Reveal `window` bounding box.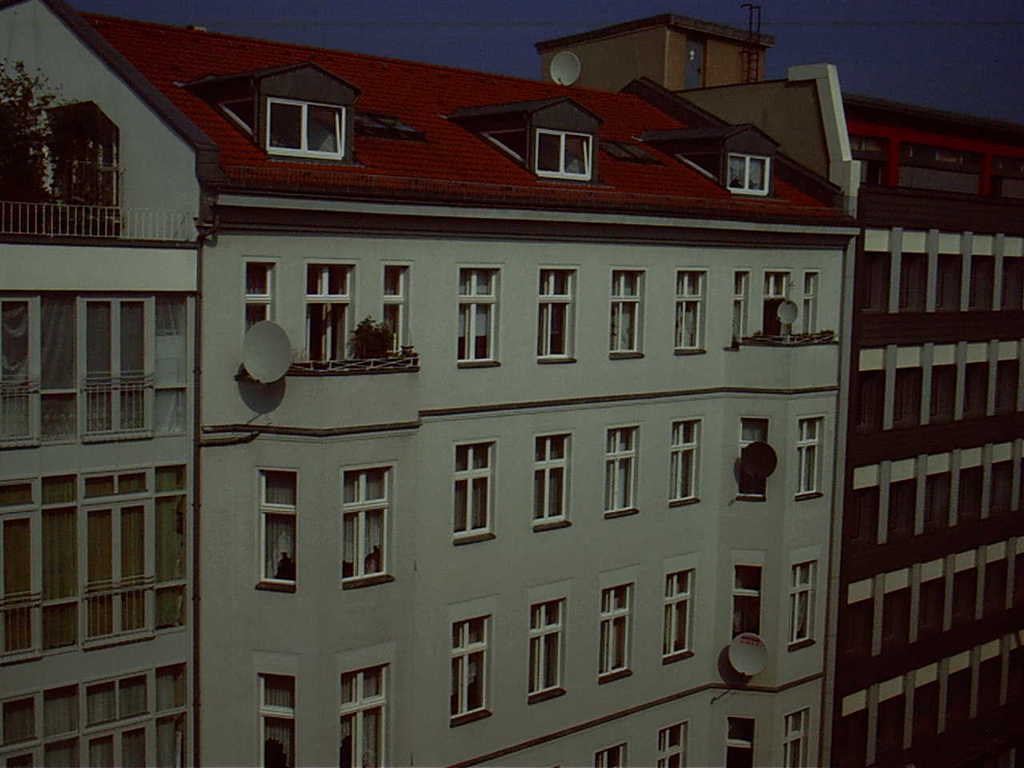
Revealed: x1=238, y1=473, x2=290, y2=607.
